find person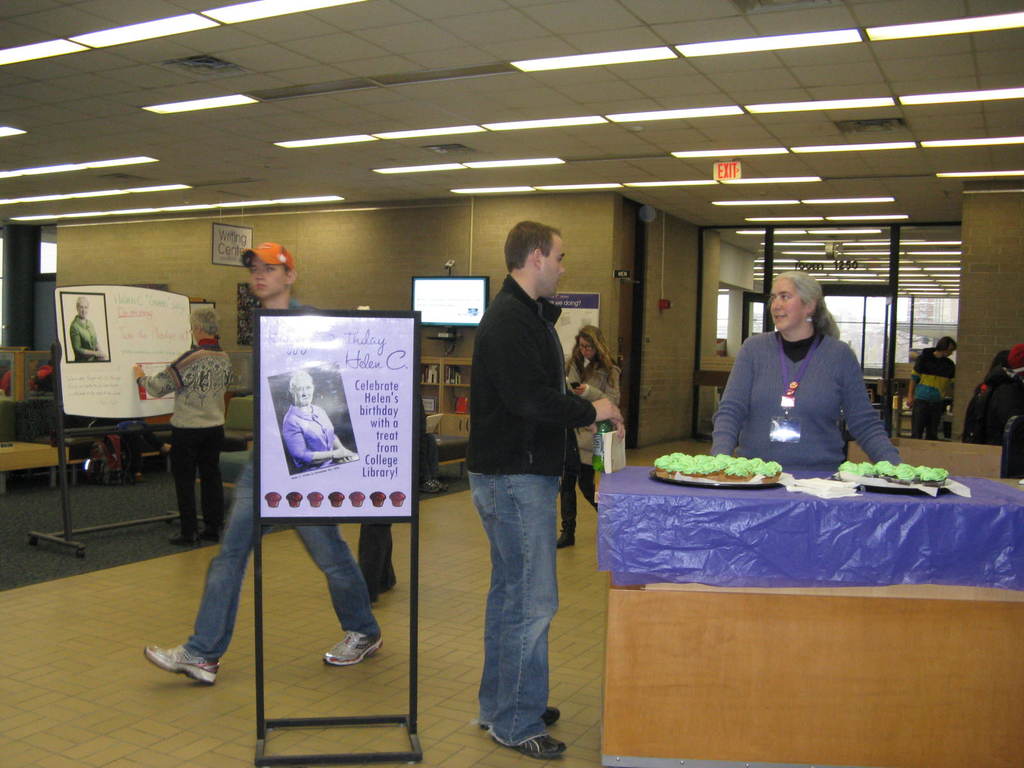
<bbox>135, 305, 241, 548</bbox>
